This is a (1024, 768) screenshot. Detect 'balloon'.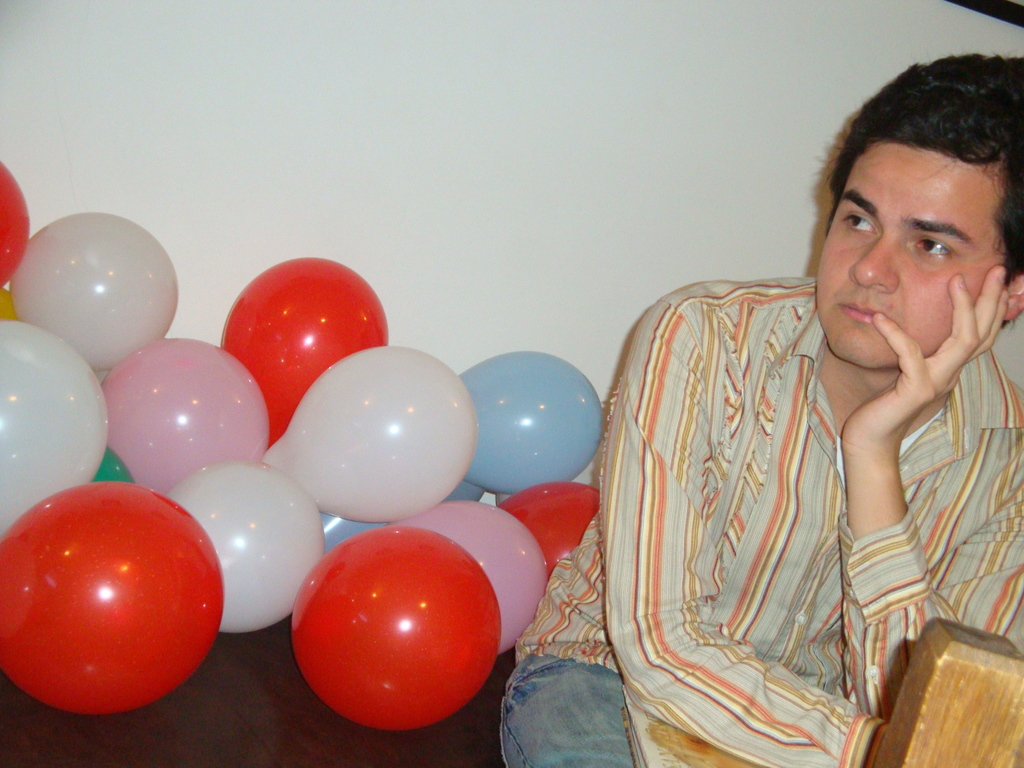
<bbox>0, 289, 22, 324</bbox>.
